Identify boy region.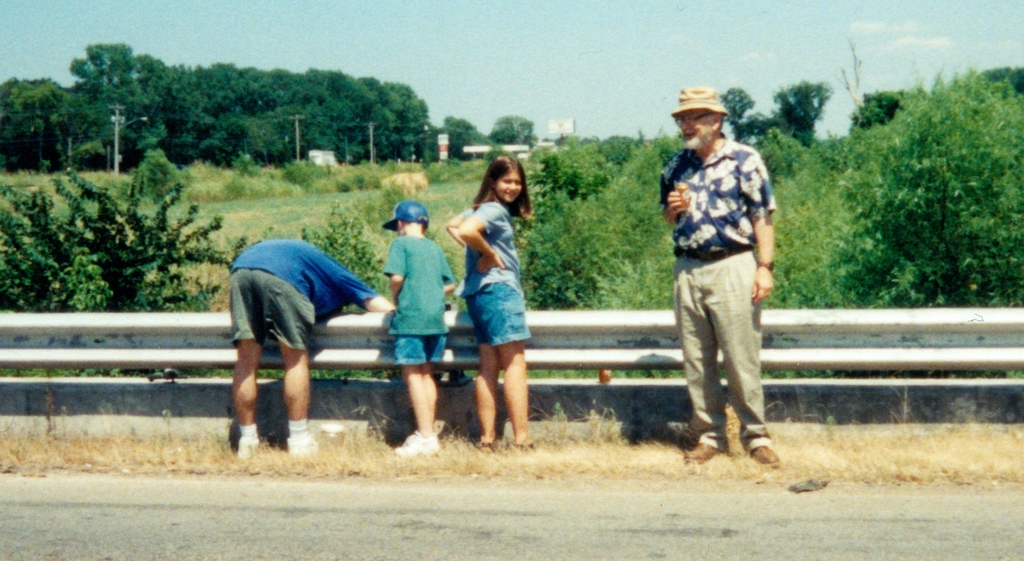
Region: [383,202,455,455].
